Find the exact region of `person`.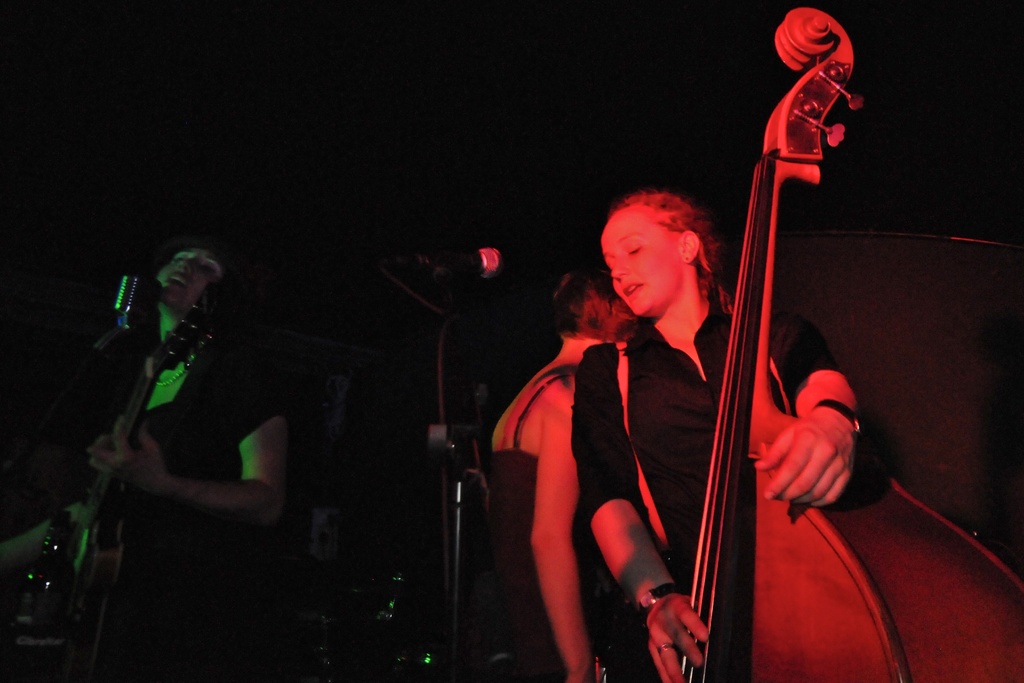
Exact region: (572,189,861,682).
